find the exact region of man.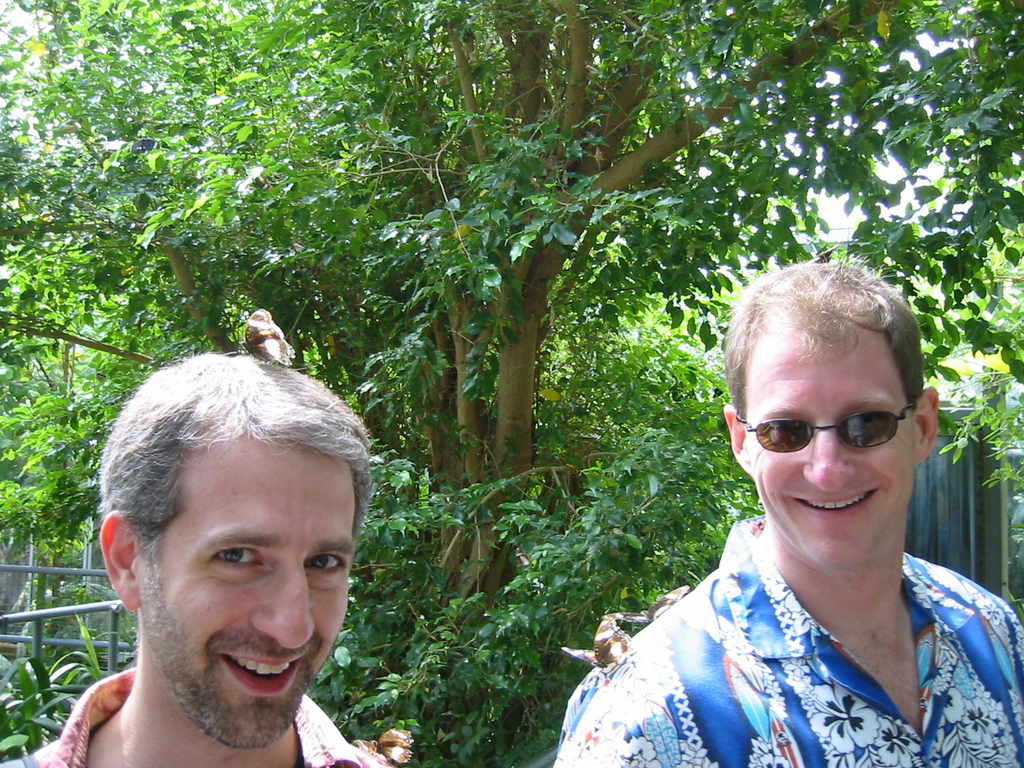
Exact region: bbox(547, 262, 1023, 767).
